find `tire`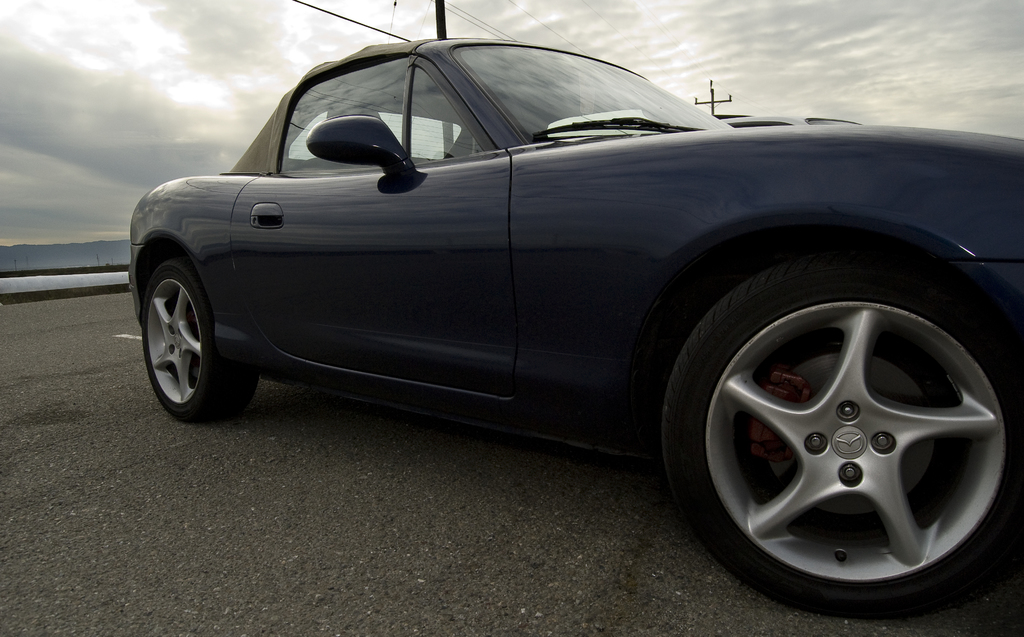
[left=664, top=258, right=1023, bottom=620]
